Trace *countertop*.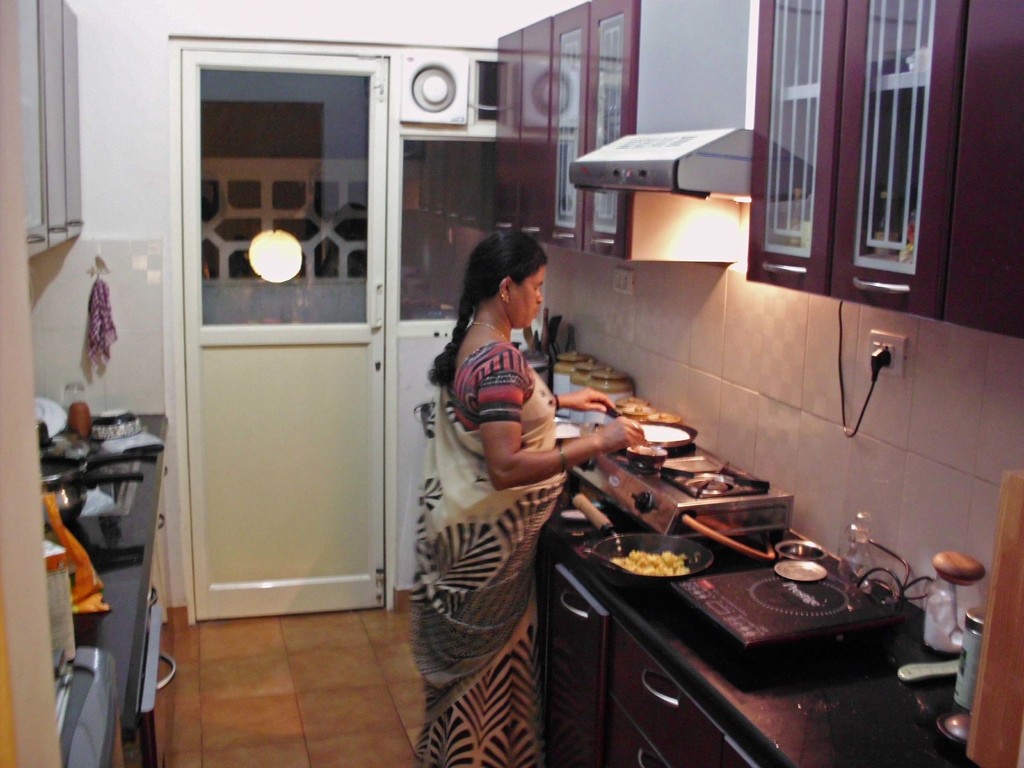
Traced to detection(41, 399, 183, 767).
